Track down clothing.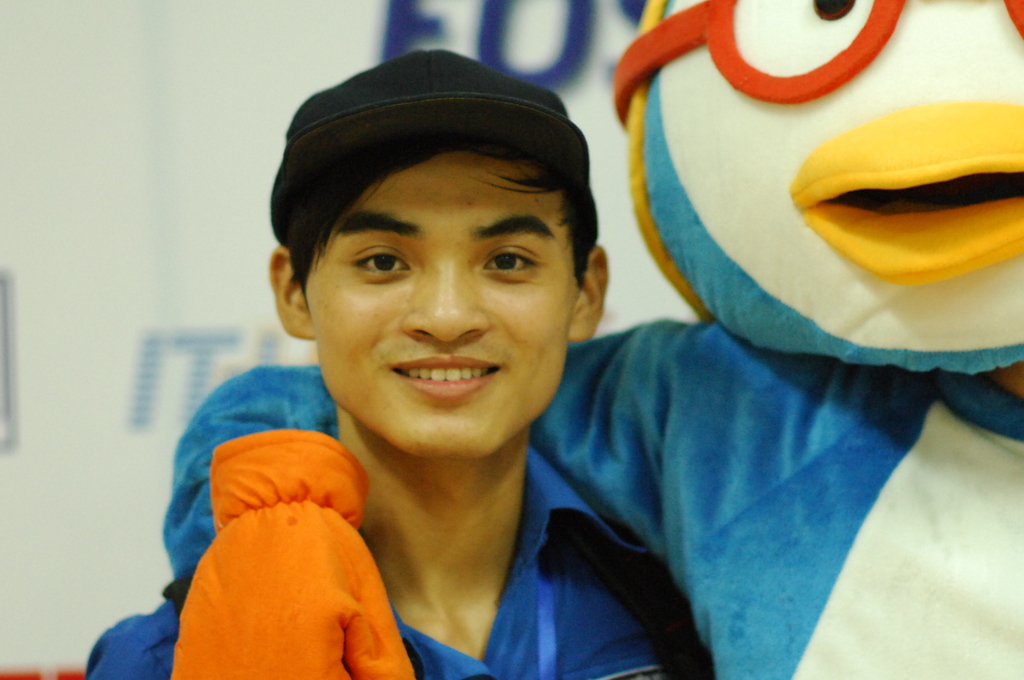
Tracked to [left=159, top=311, right=1023, bottom=679].
